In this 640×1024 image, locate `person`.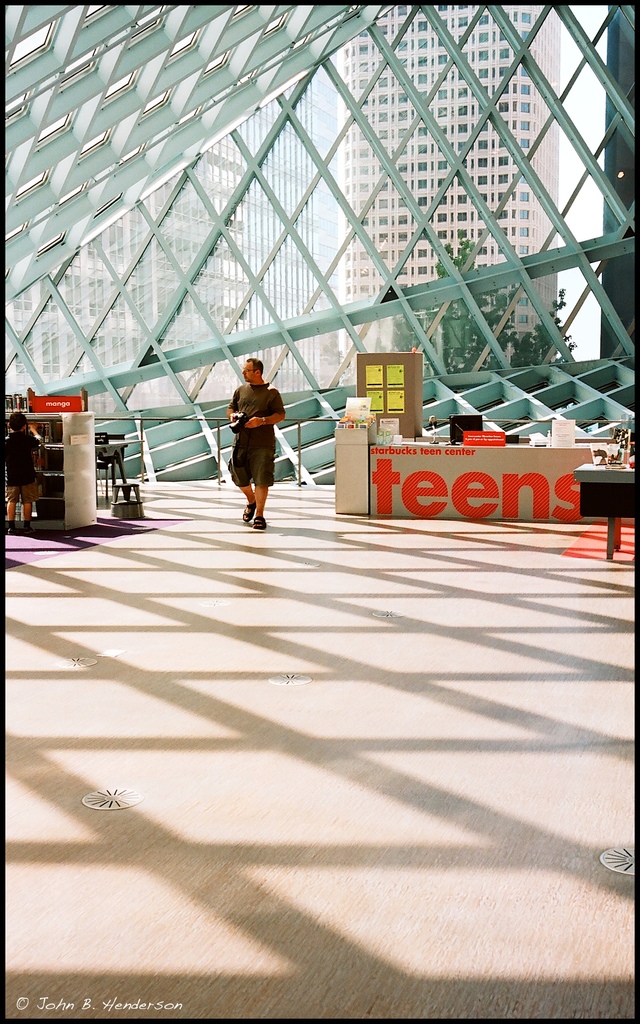
Bounding box: {"left": 4, "top": 412, "right": 44, "bottom": 536}.
